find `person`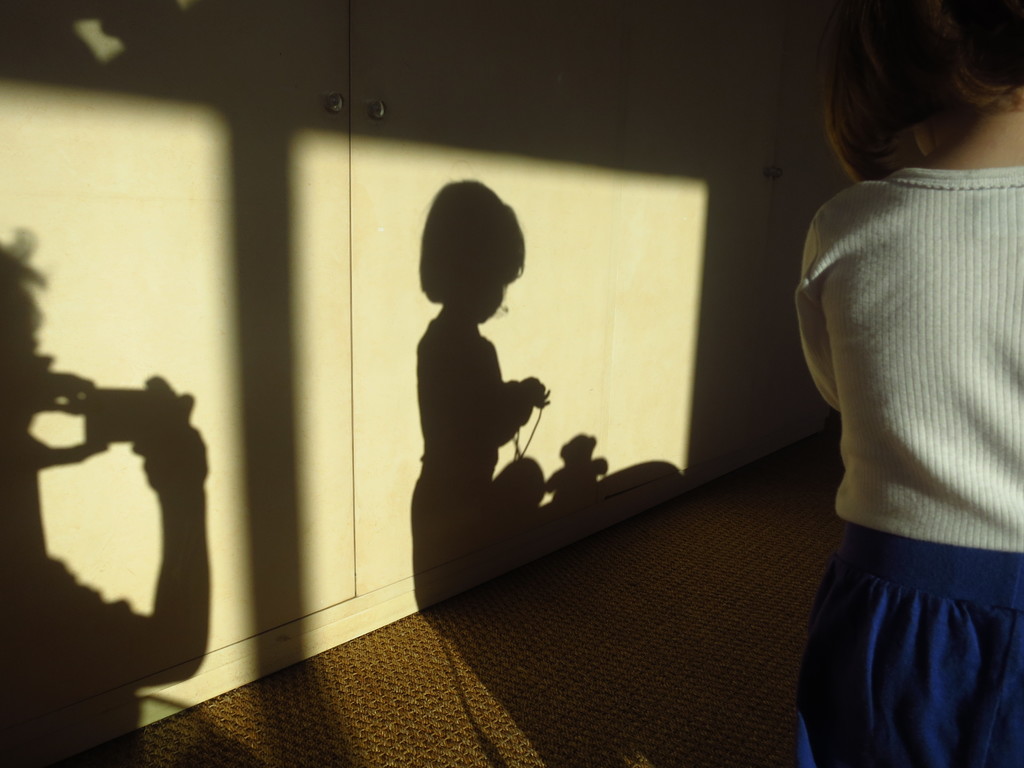
[left=780, top=43, right=1023, bottom=767]
